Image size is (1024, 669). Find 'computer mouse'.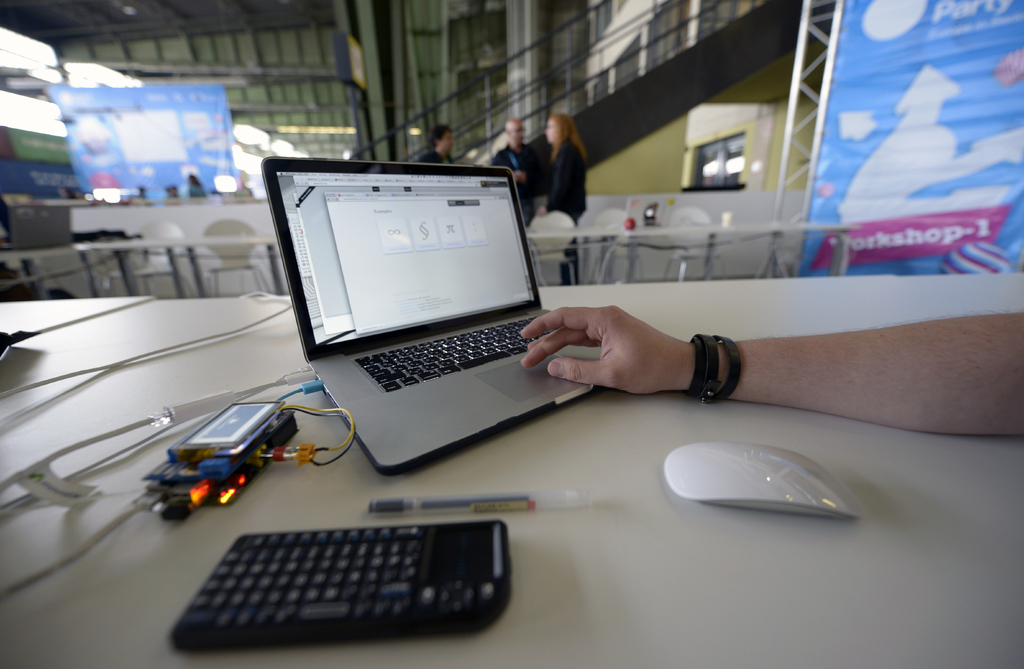
box=[663, 439, 861, 520].
